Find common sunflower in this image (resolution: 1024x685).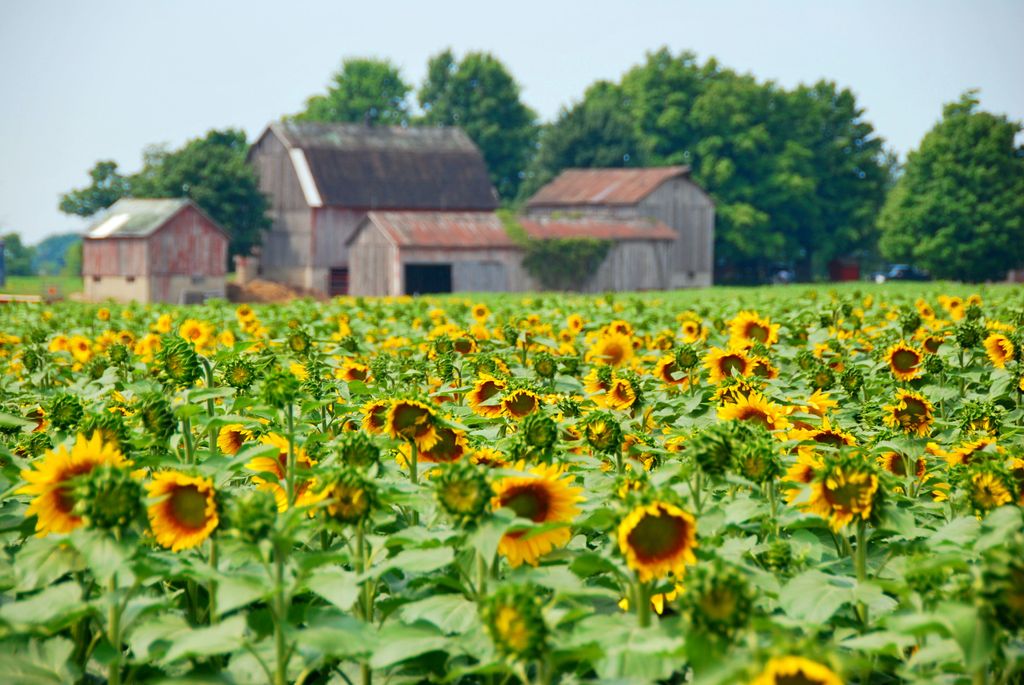
(left=13, top=423, right=141, bottom=537).
